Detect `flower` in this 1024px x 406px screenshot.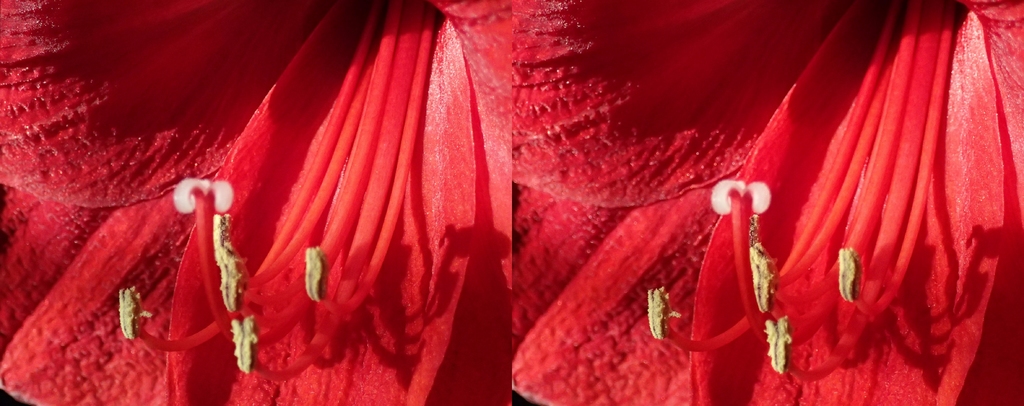
Detection: region(0, 0, 511, 405).
